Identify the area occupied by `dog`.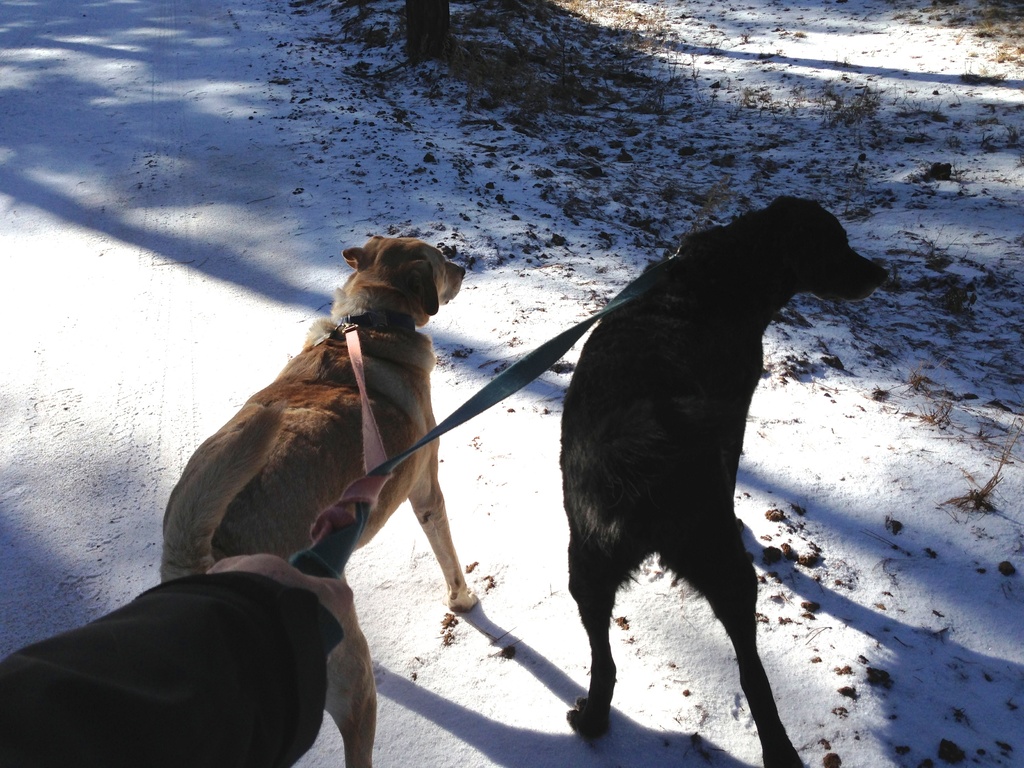
Area: <box>159,236,480,611</box>.
